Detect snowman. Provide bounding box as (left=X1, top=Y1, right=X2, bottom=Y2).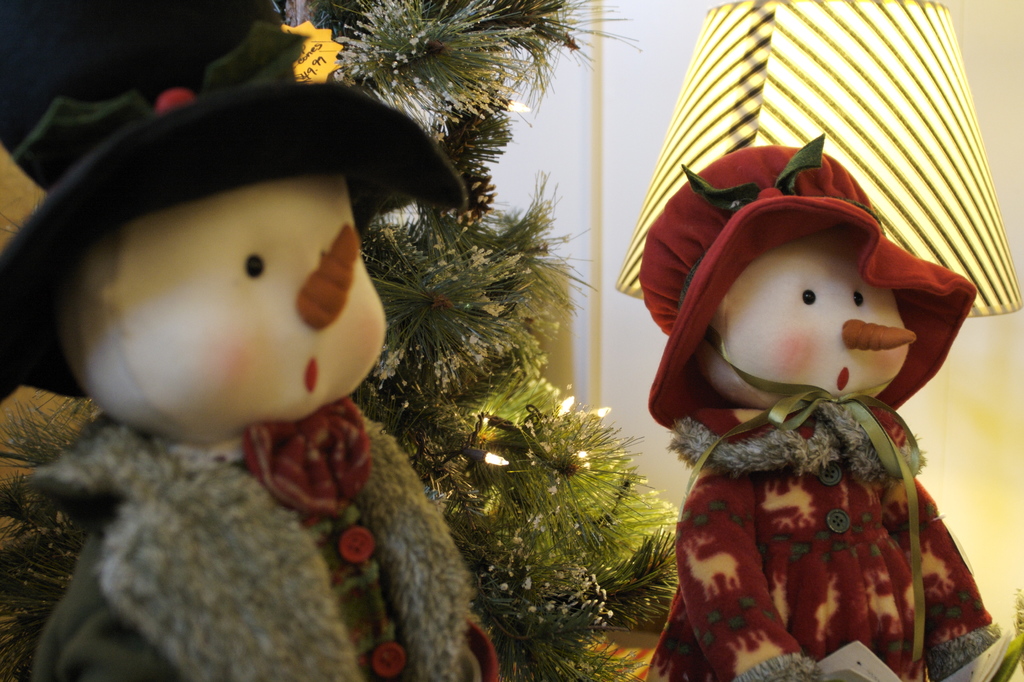
(left=627, top=129, right=1022, bottom=681).
